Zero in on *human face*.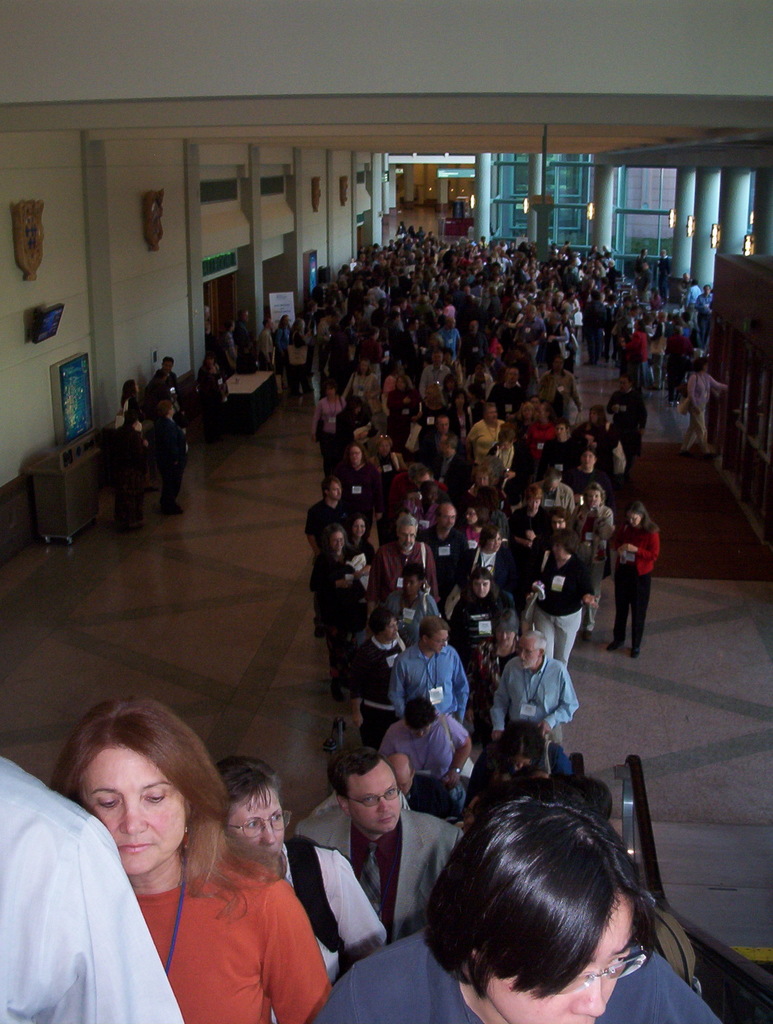
Zeroed in: 378/442/390/456.
